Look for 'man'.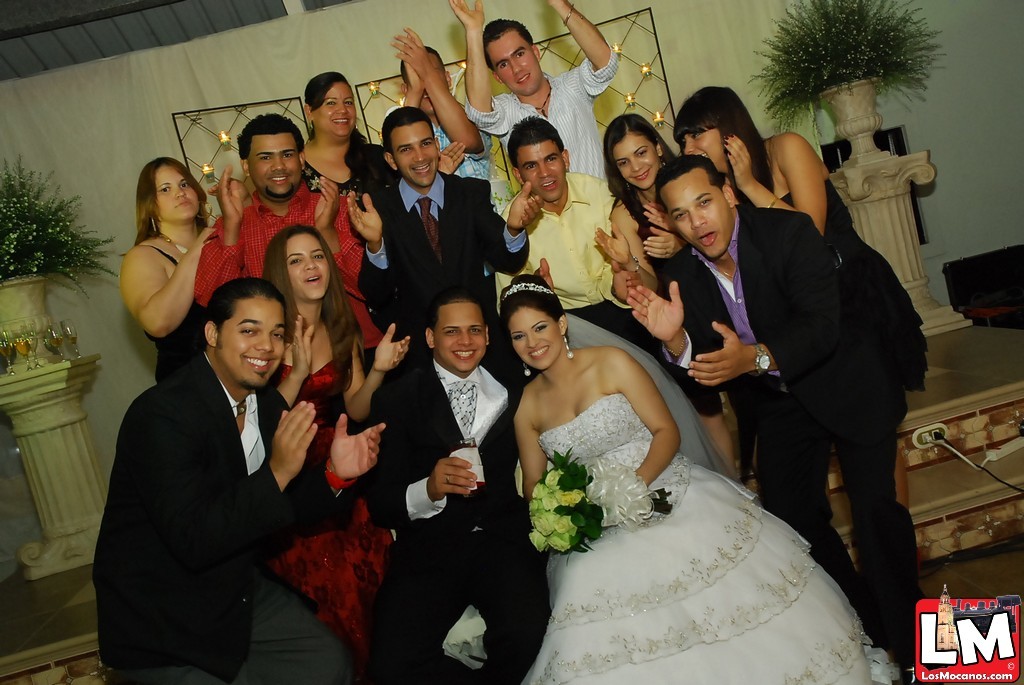
Found: {"x1": 442, "y1": 0, "x2": 617, "y2": 191}.
